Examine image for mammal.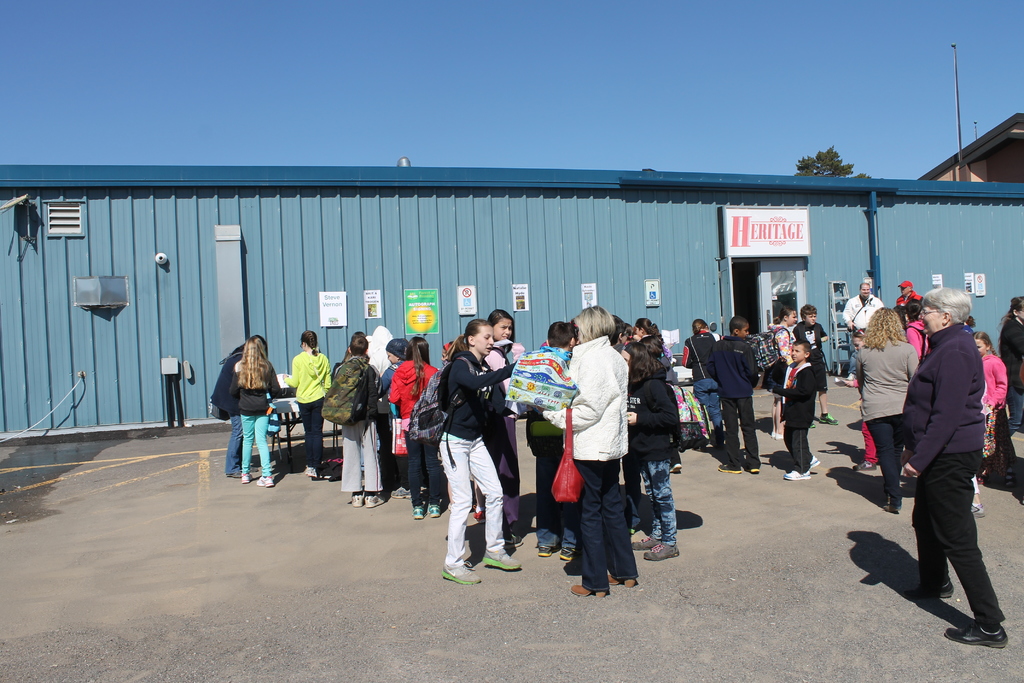
Examination result: 682,317,716,447.
